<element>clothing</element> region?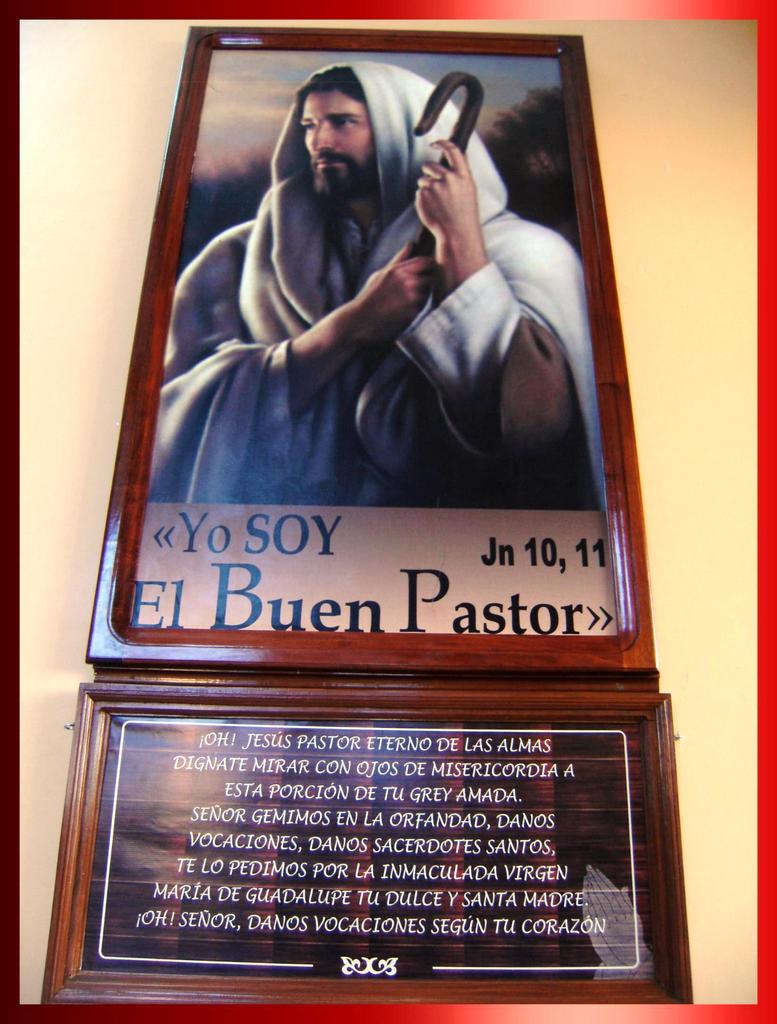
bbox=[157, 58, 604, 515]
